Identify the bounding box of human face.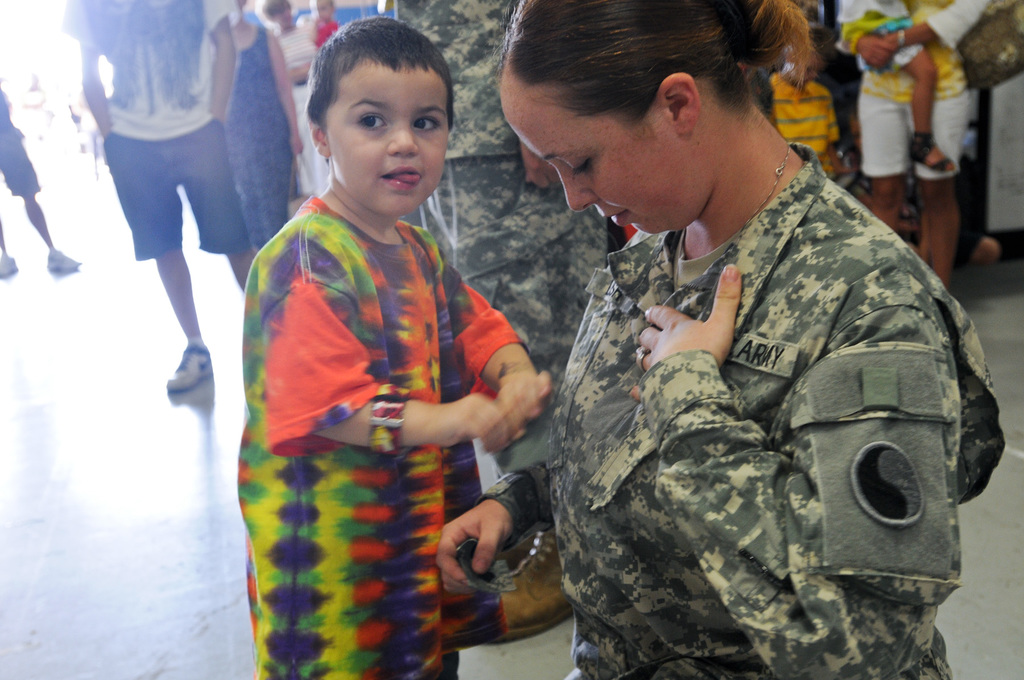
region(326, 63, 451, 214).
